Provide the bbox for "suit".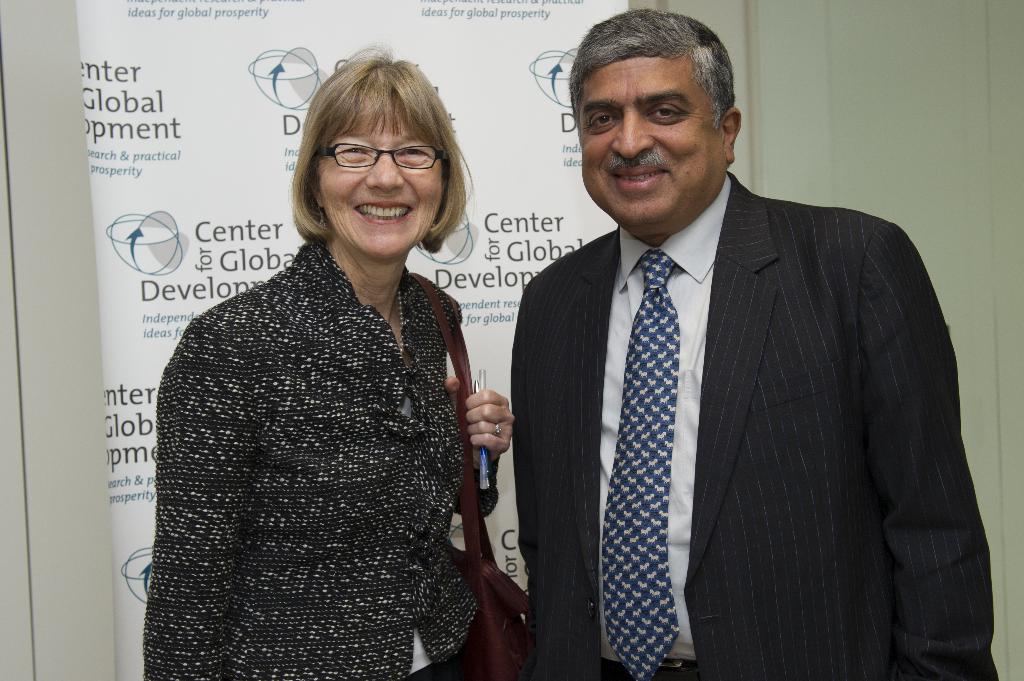
[488,170,872,680].
